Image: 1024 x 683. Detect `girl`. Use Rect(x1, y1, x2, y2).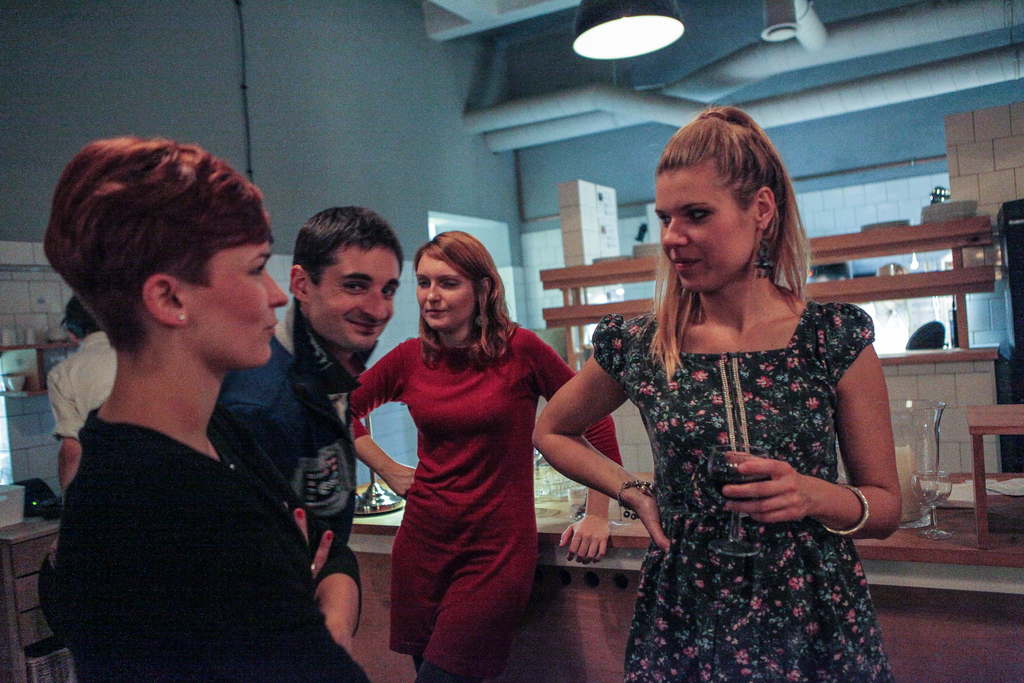
Rect(348, 231, 620, 682).
